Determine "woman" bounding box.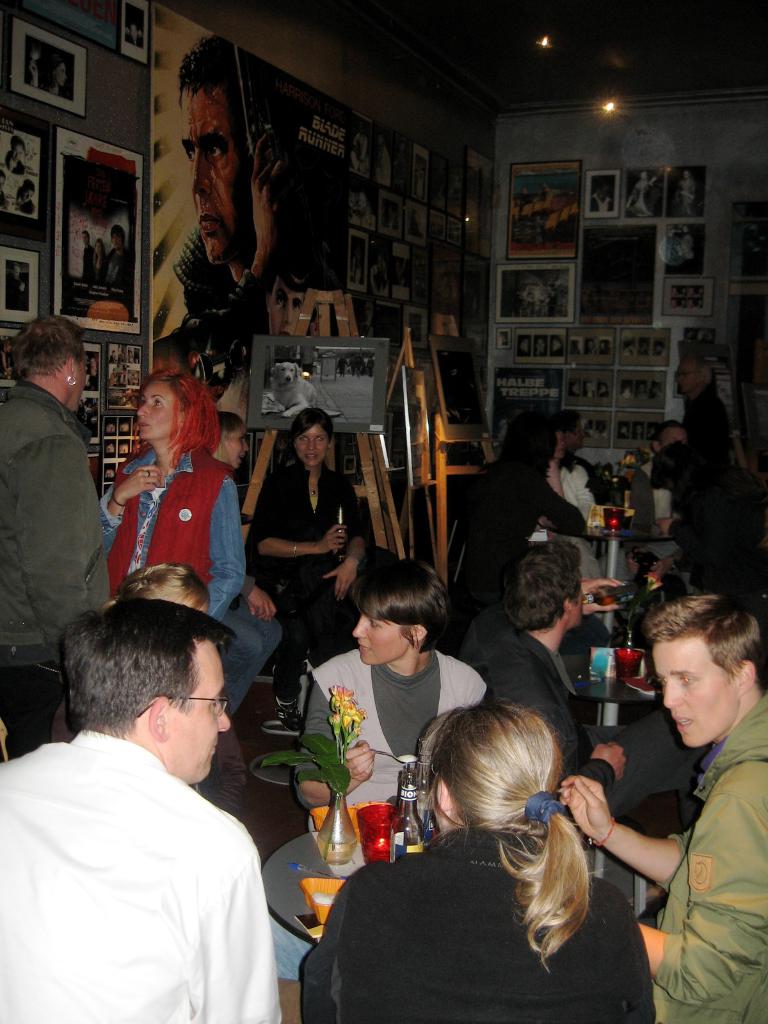
Determined: (x1=594, y1=340, x2=610, y2=353).
